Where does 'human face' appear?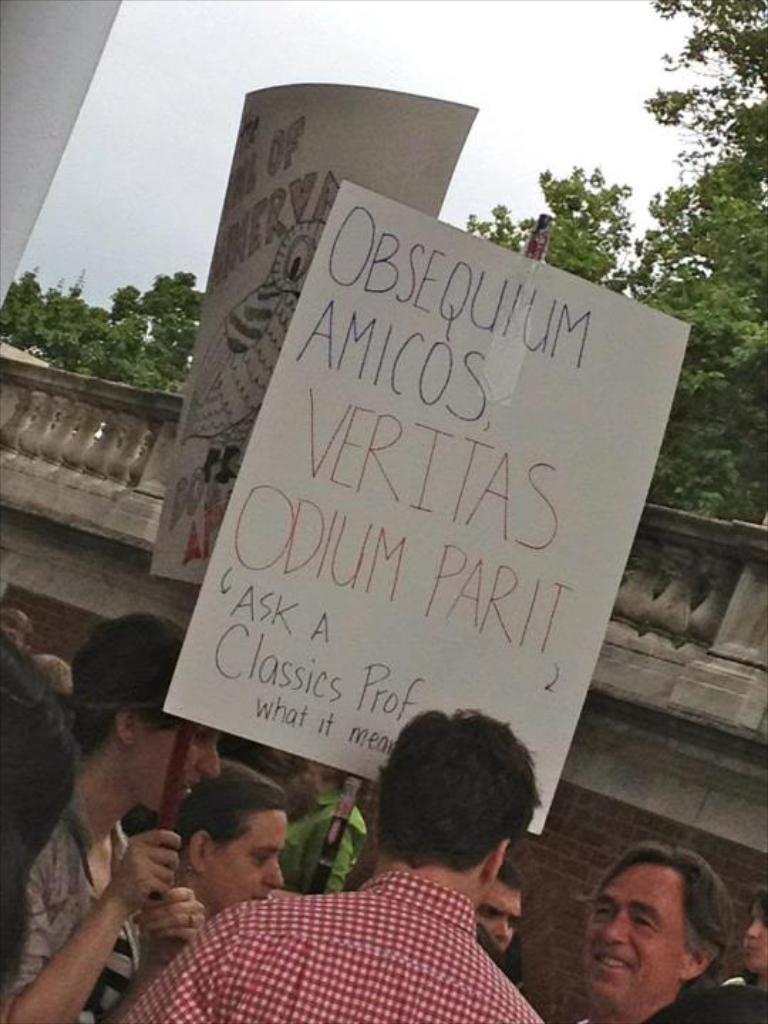
Appears at x1=125, y1=730, x2=219, y2=808.
